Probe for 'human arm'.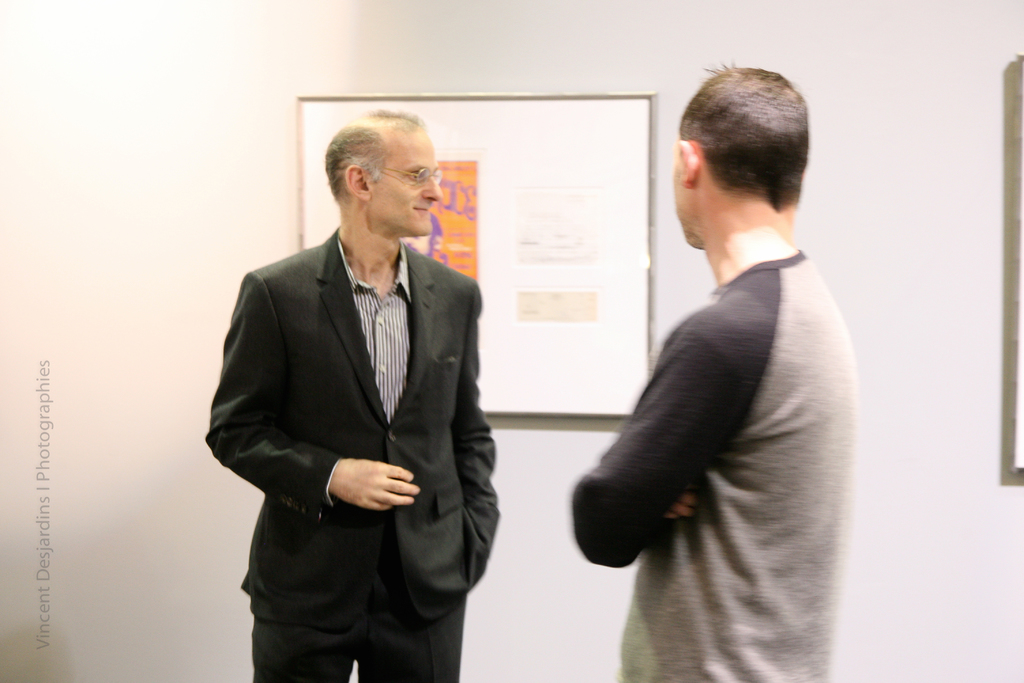
Probe result: (581, 311, 721, 594).
